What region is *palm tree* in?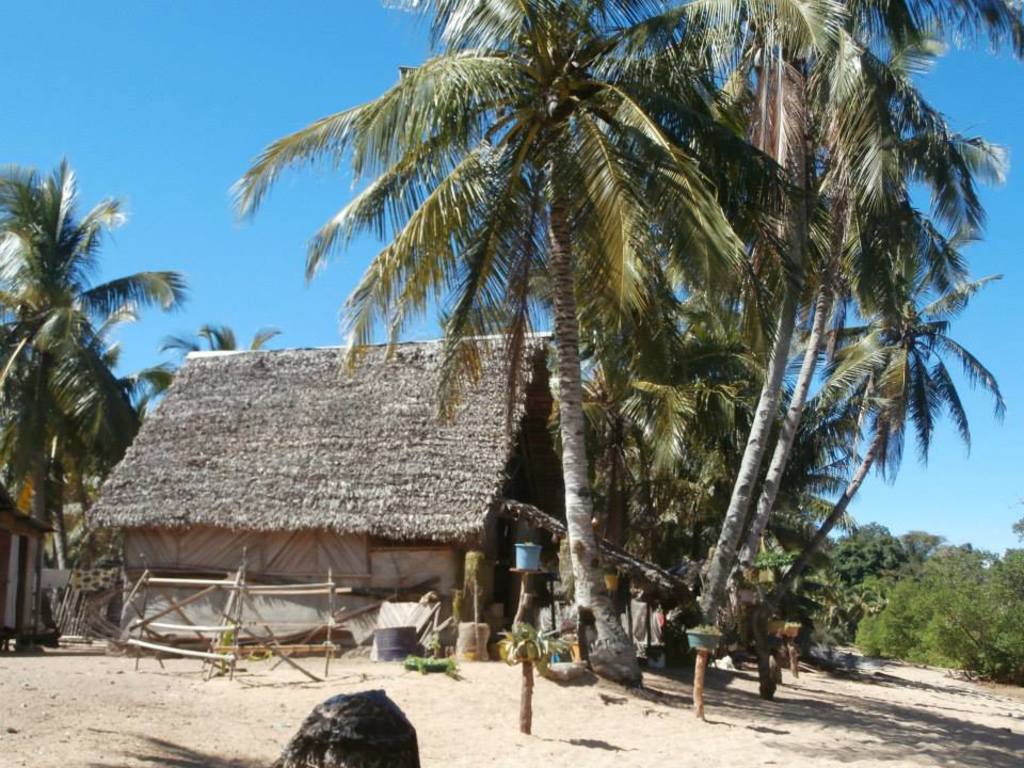
[left=551, top=2, right=774, bottom=608].
